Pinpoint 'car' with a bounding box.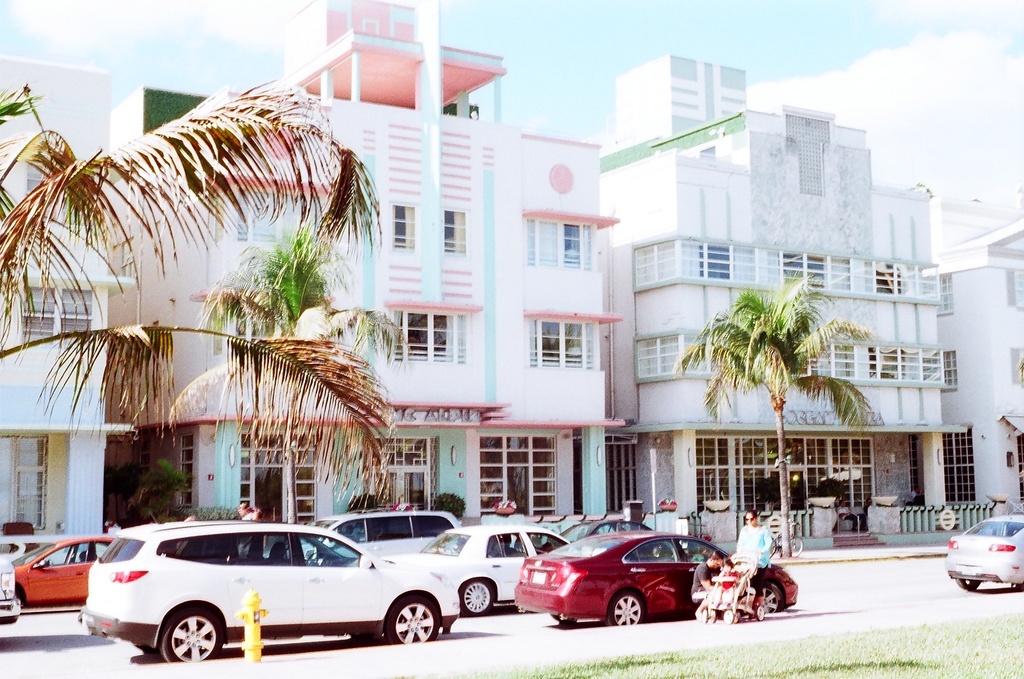
x1=6, y1=535, x2=111, y2=609.
